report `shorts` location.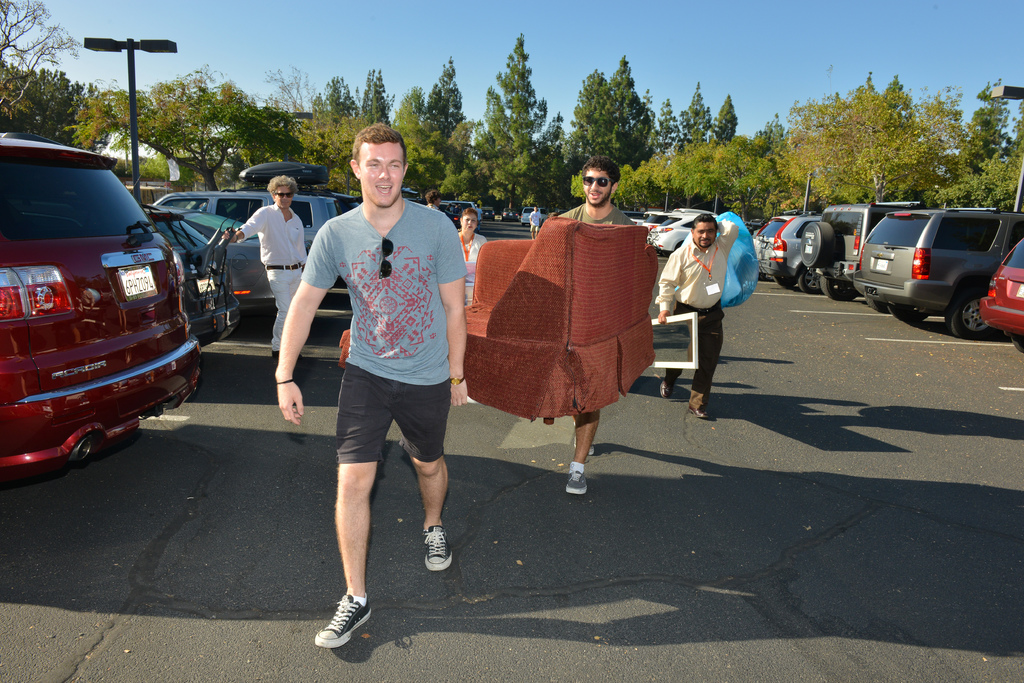
Report: crop(332, 362, 451, 466).
